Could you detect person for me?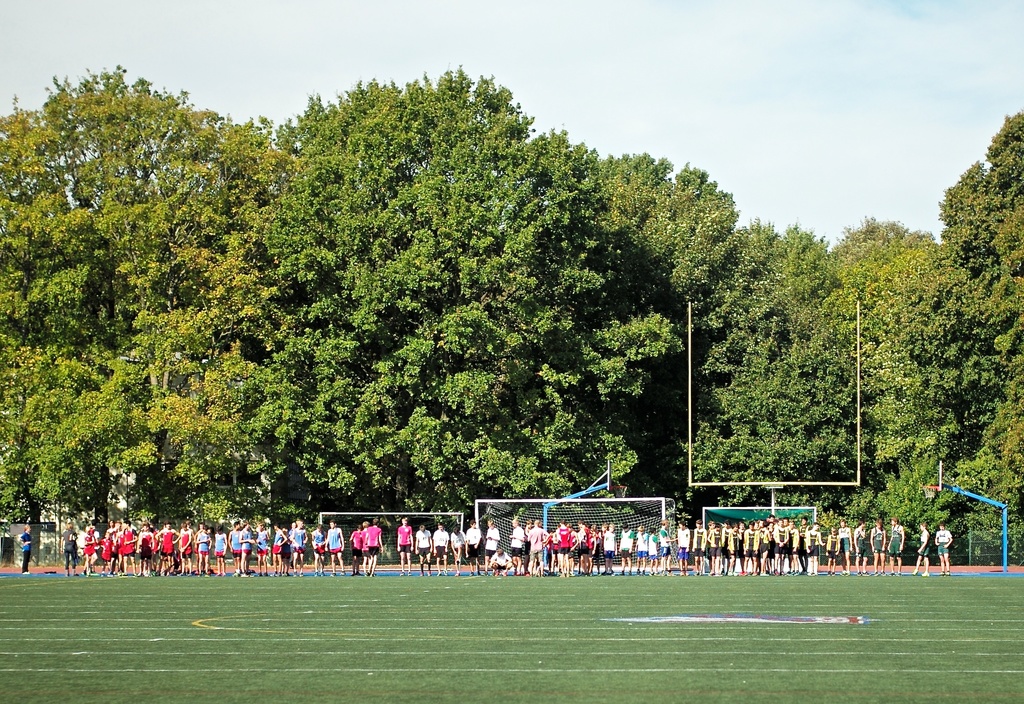
Detection result: bbox=[870, 520, 886, 574].
